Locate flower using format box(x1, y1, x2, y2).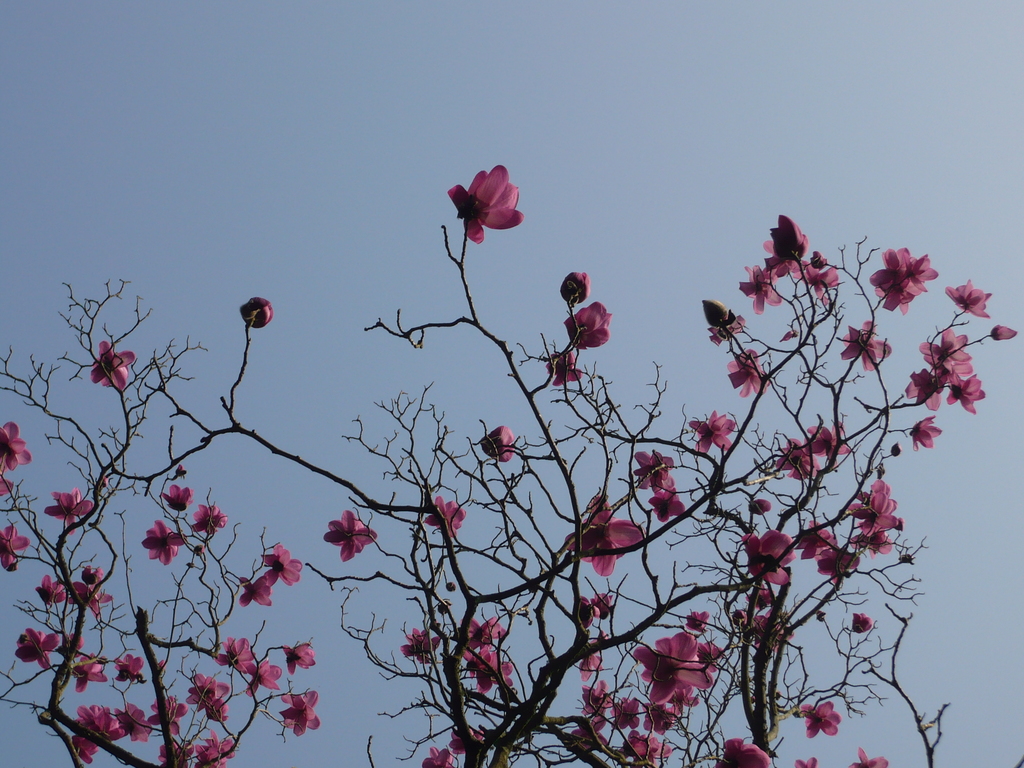
box(557, 274, 593, 302).
